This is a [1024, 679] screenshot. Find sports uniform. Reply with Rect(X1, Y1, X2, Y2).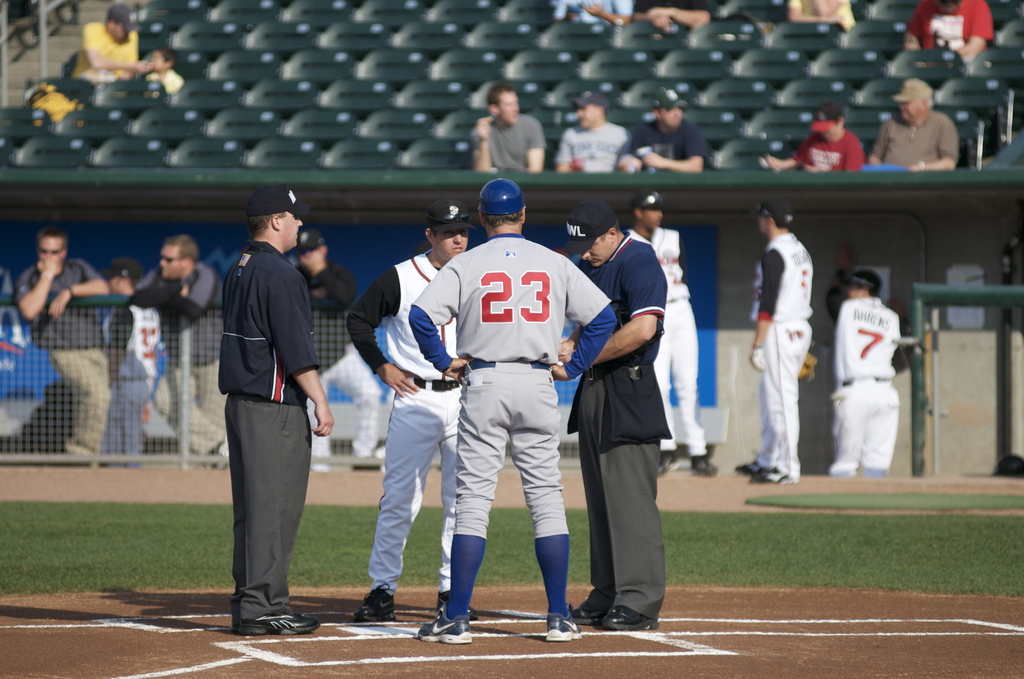
Rect(222, 232, 319, 628).
